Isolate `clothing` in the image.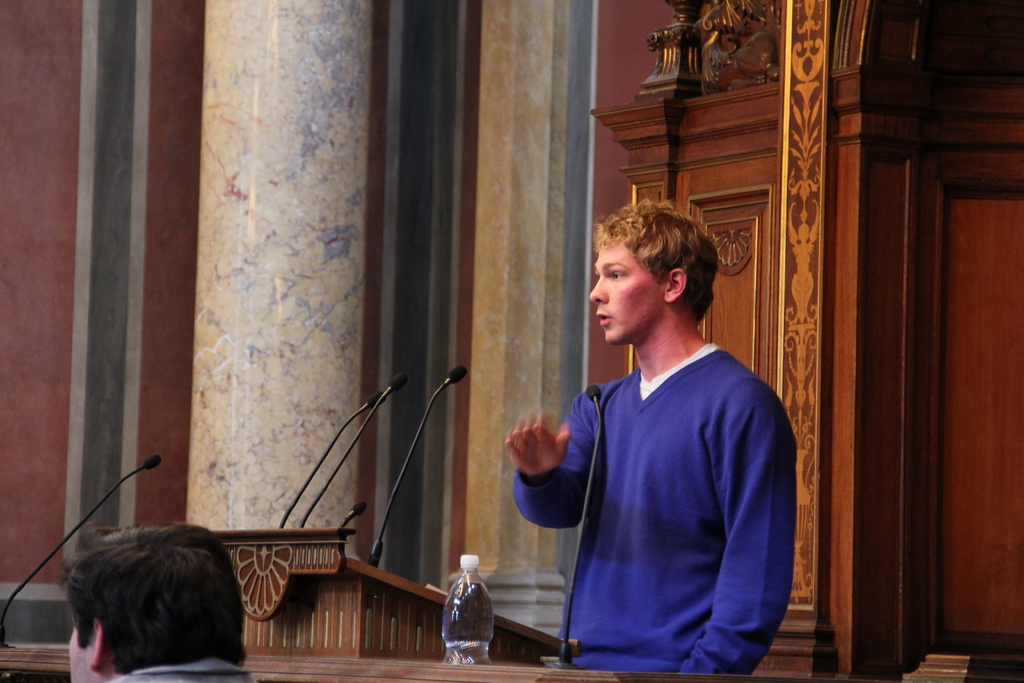
Isolated region: region(541, 287, 795, 682).
